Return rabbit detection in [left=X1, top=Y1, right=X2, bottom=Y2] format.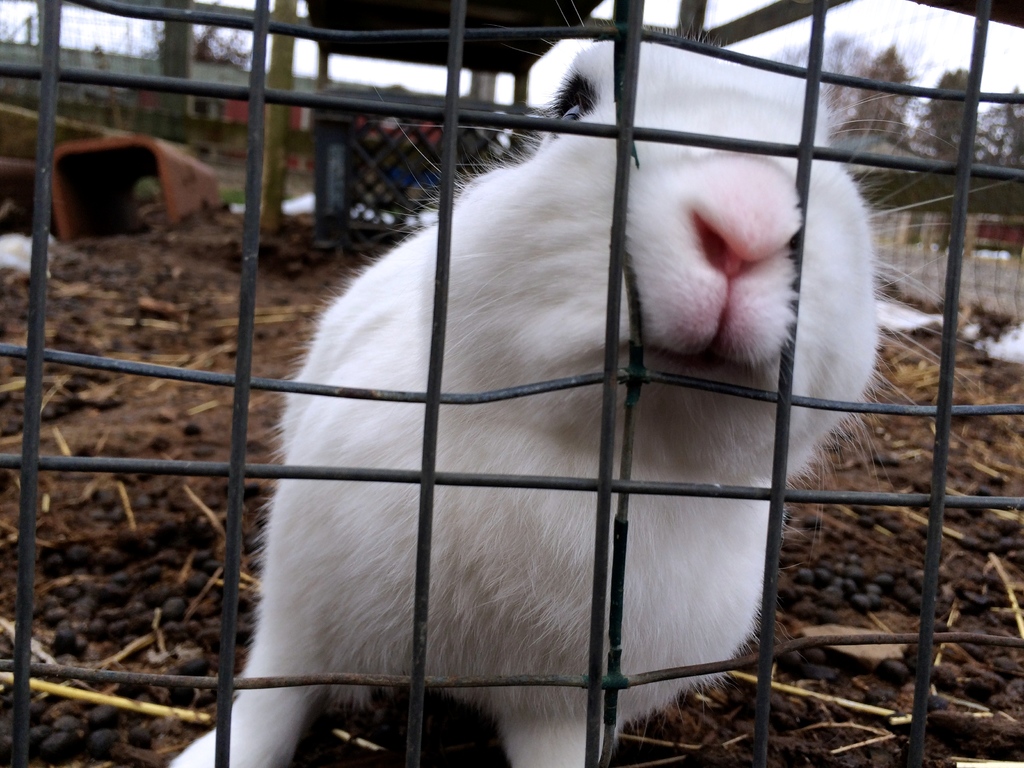
[left=154, top=0, right=1016, bottom=767].
